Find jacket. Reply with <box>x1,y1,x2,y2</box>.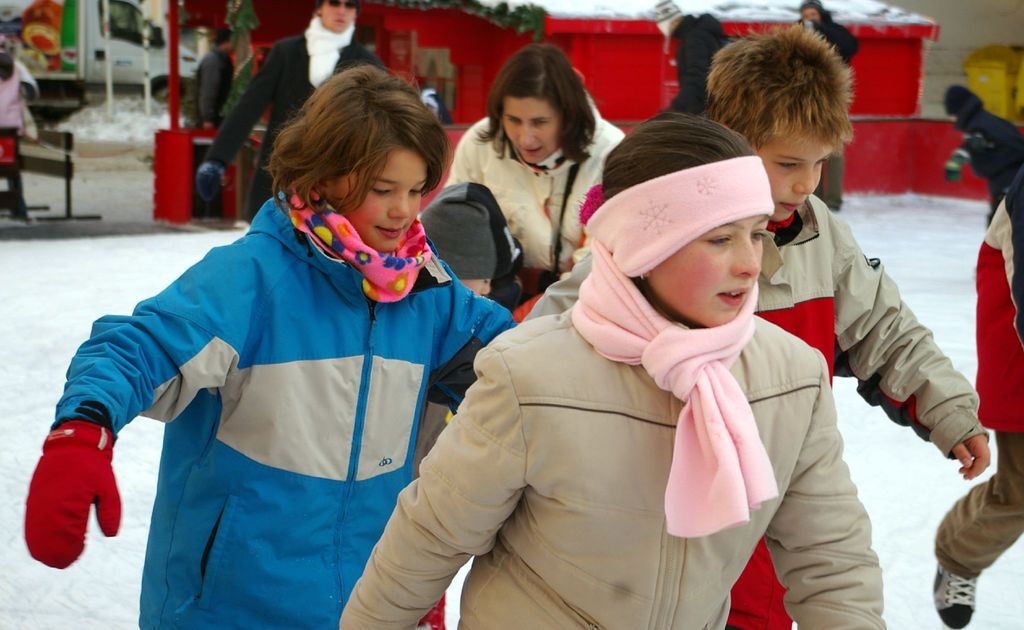
<box>442,86,621,283</box>.
